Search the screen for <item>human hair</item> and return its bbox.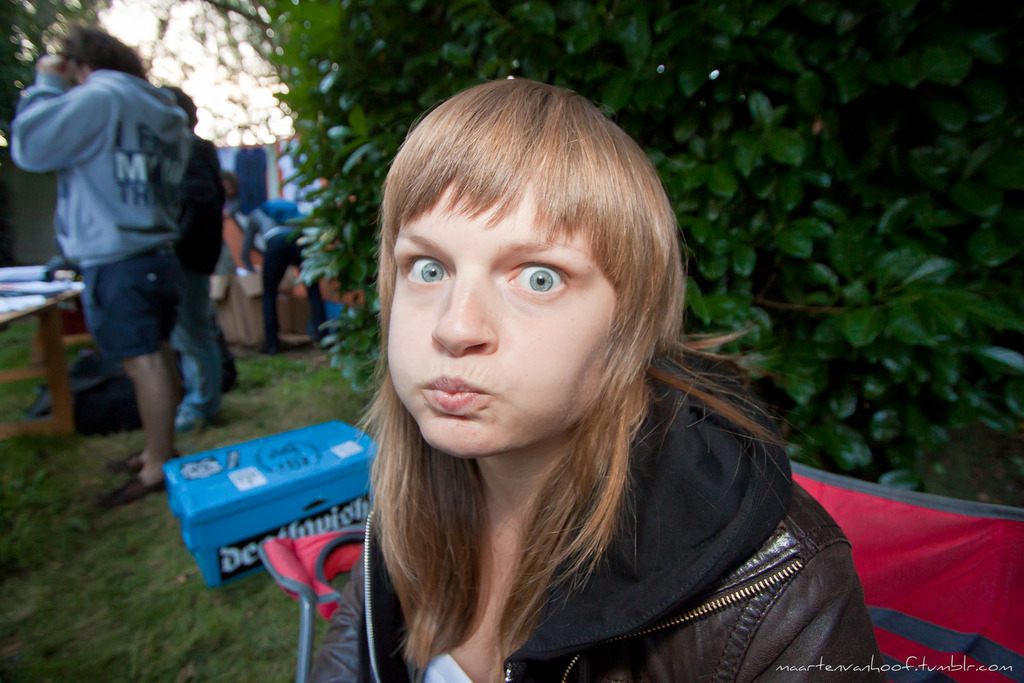
Found: 66/28/147/76.
